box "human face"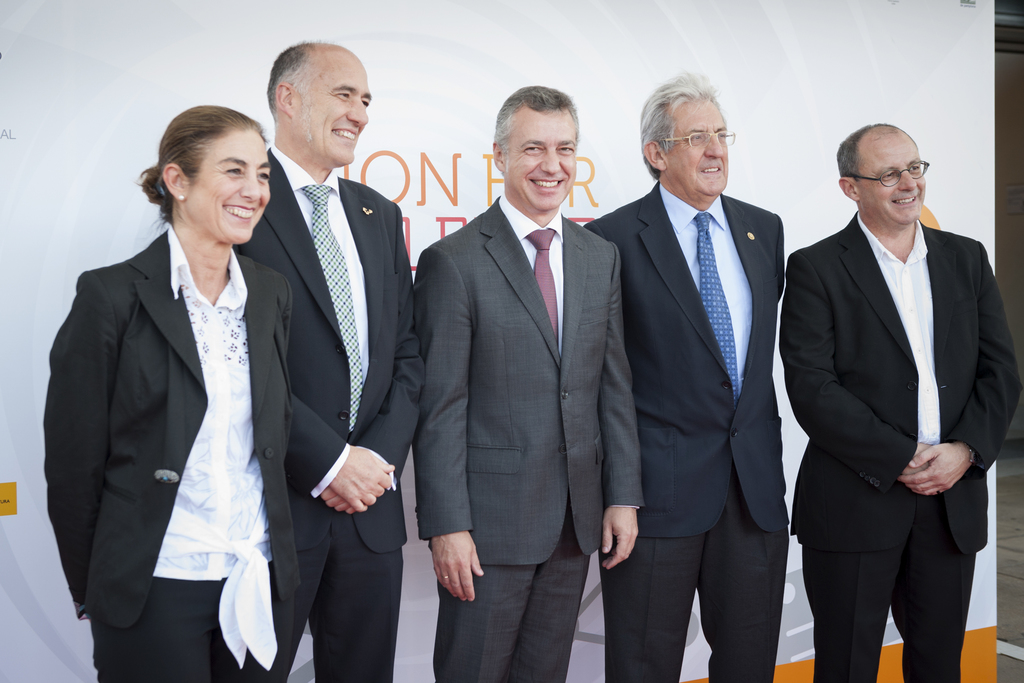
668/101/730/193
